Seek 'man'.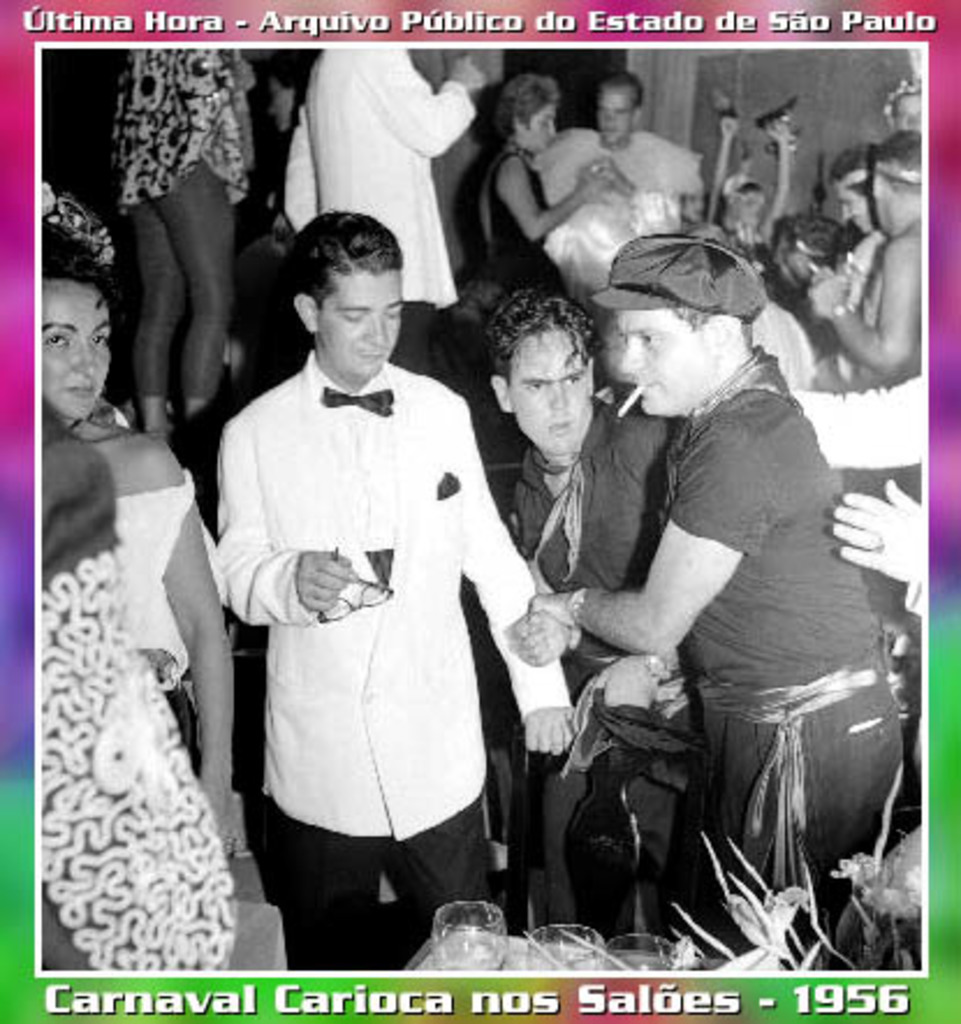
bbox(537, 81, 702, 257).
